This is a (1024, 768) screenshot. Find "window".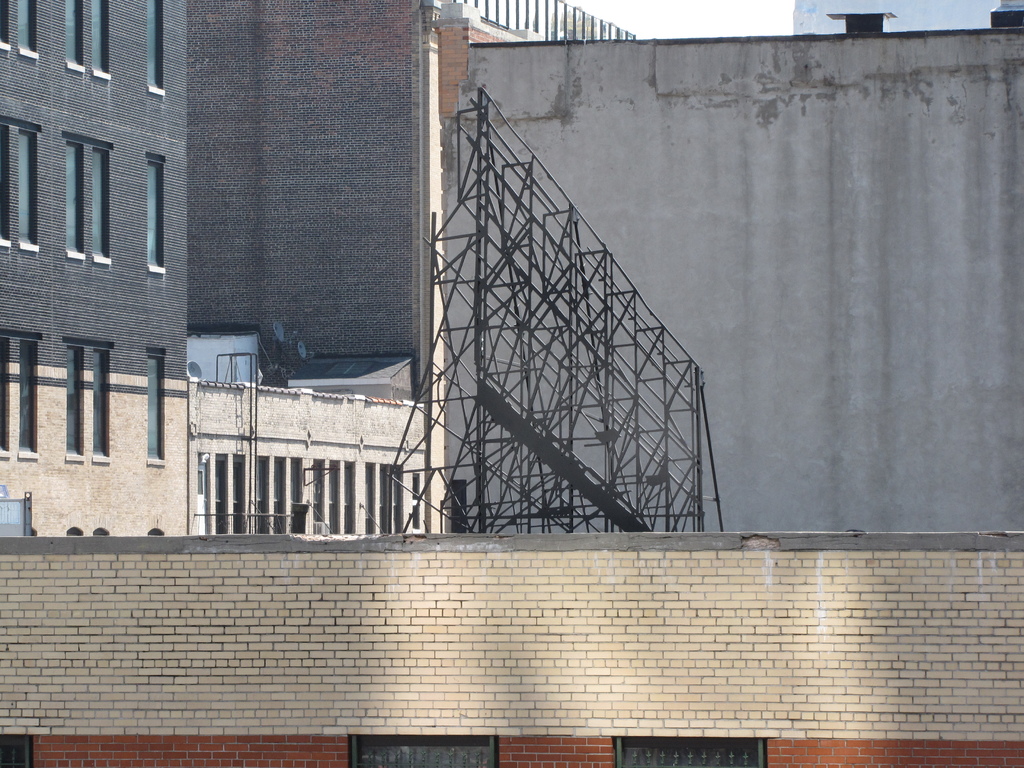
Bounding box: (66,140,84,258).
